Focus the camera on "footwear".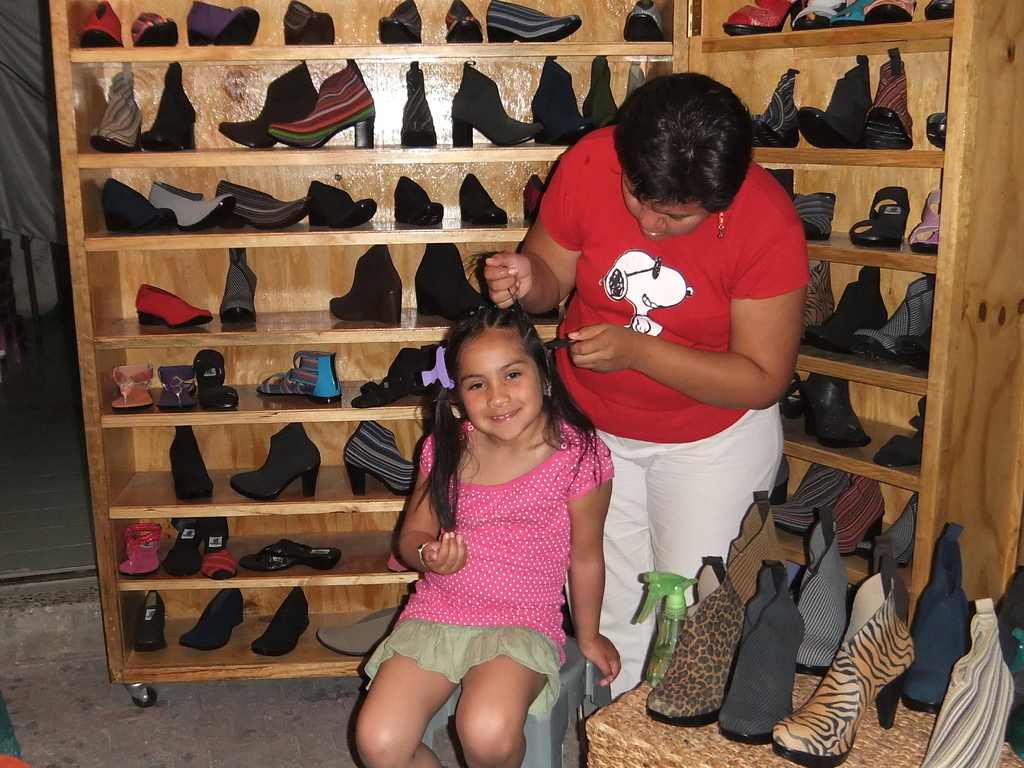
Focus region: (133, 590, 169, 650).
